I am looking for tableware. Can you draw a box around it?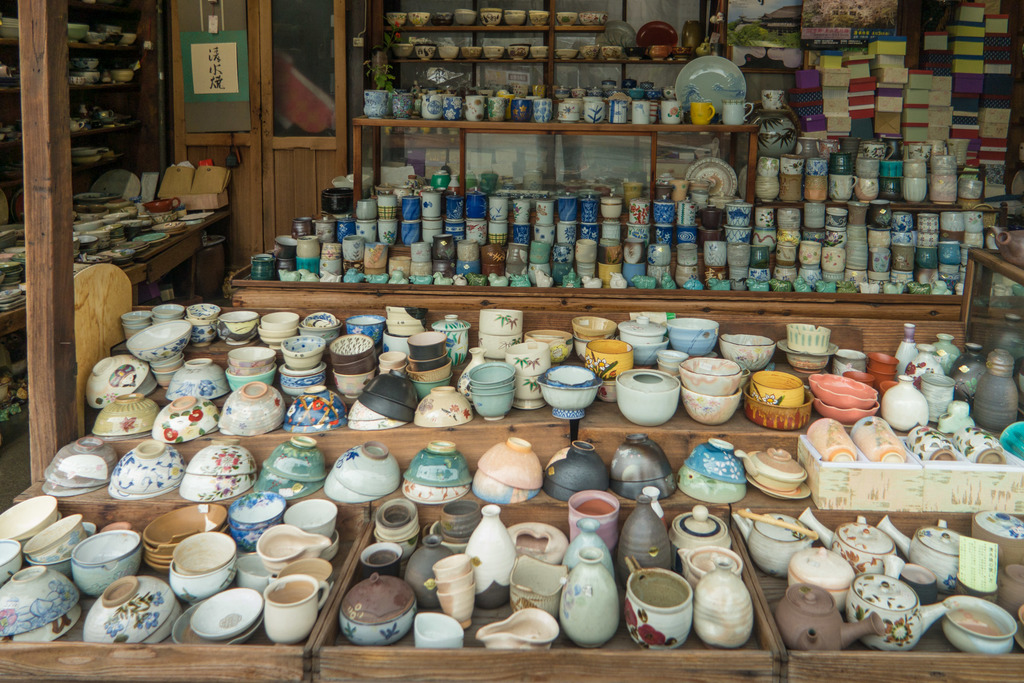
Sure, the bounding box is (x1=812, y1=393, x2=886, y2=428).
